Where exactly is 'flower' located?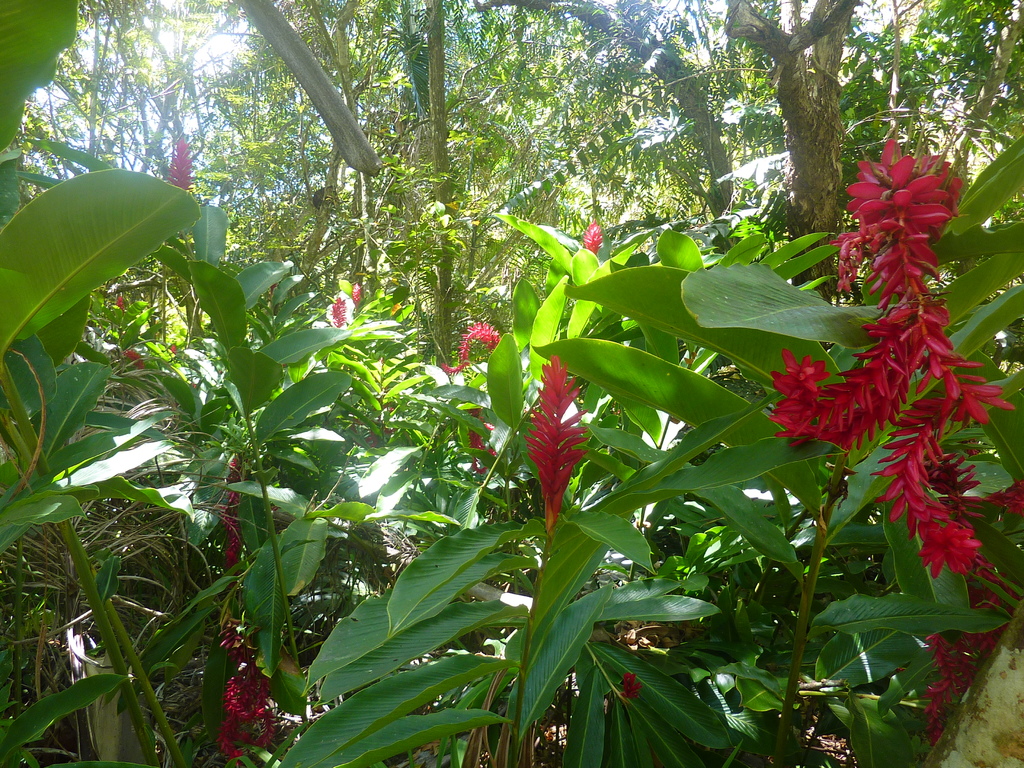
Its bounding box is <region>170, 138, 196, 197</region>.
